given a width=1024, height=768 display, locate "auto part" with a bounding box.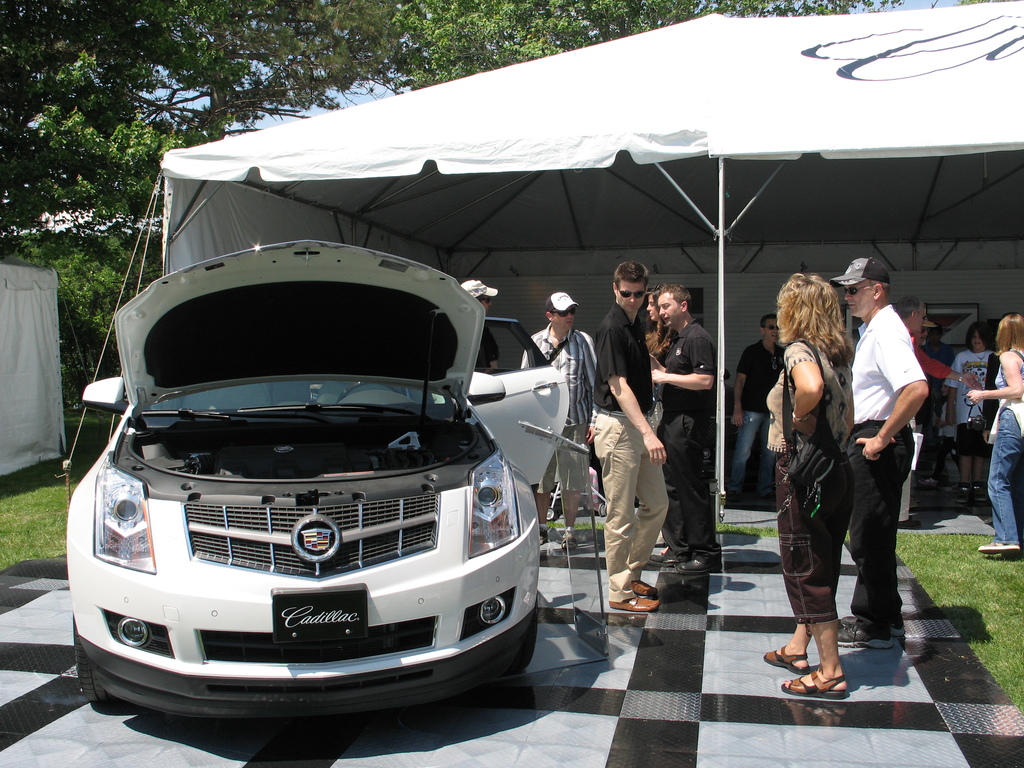
Located: 55, 610, 552, 703.
